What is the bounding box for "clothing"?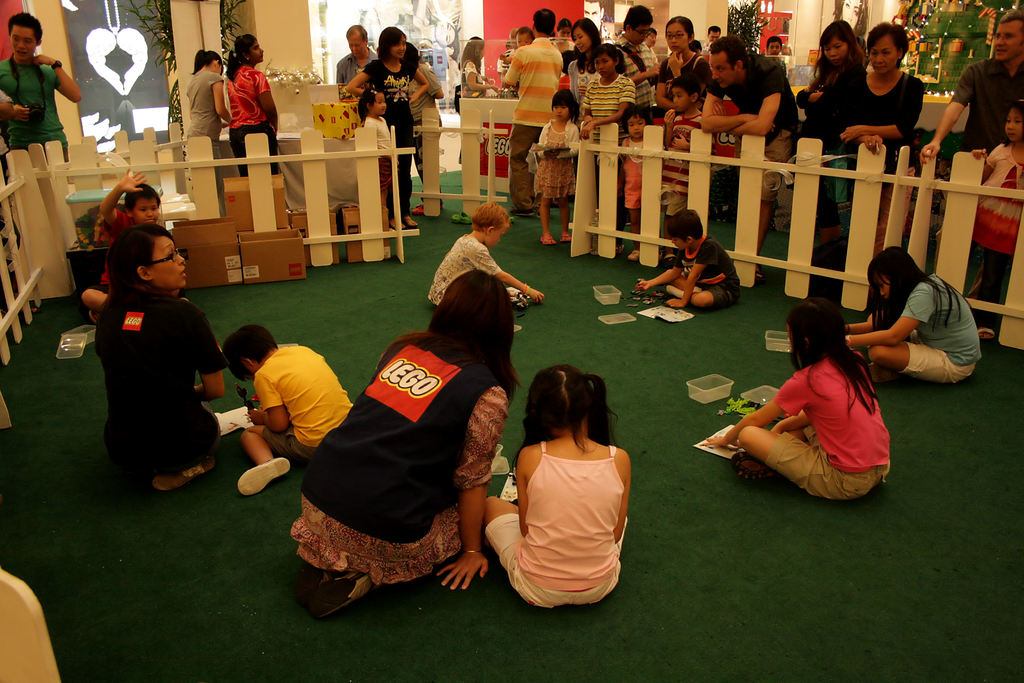
<box>707,52,802,195</box>.
